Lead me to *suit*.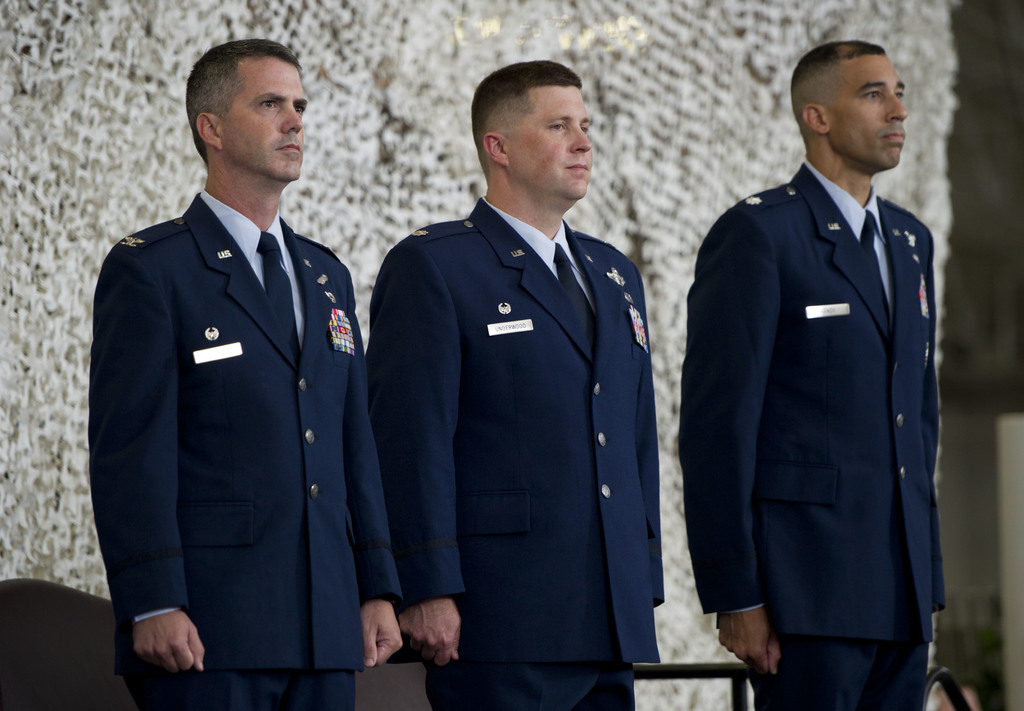
Lead to bbox=[685, 76, 963, 687].
